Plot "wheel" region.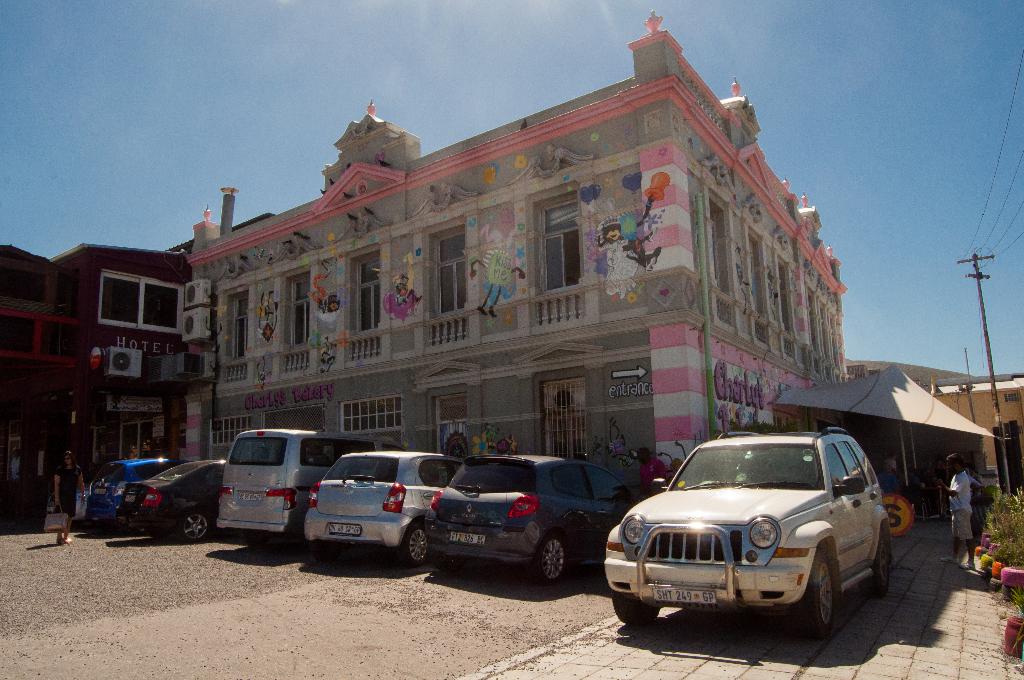
Plotted at x1=534 y1=534 x2=568 y2=584.
